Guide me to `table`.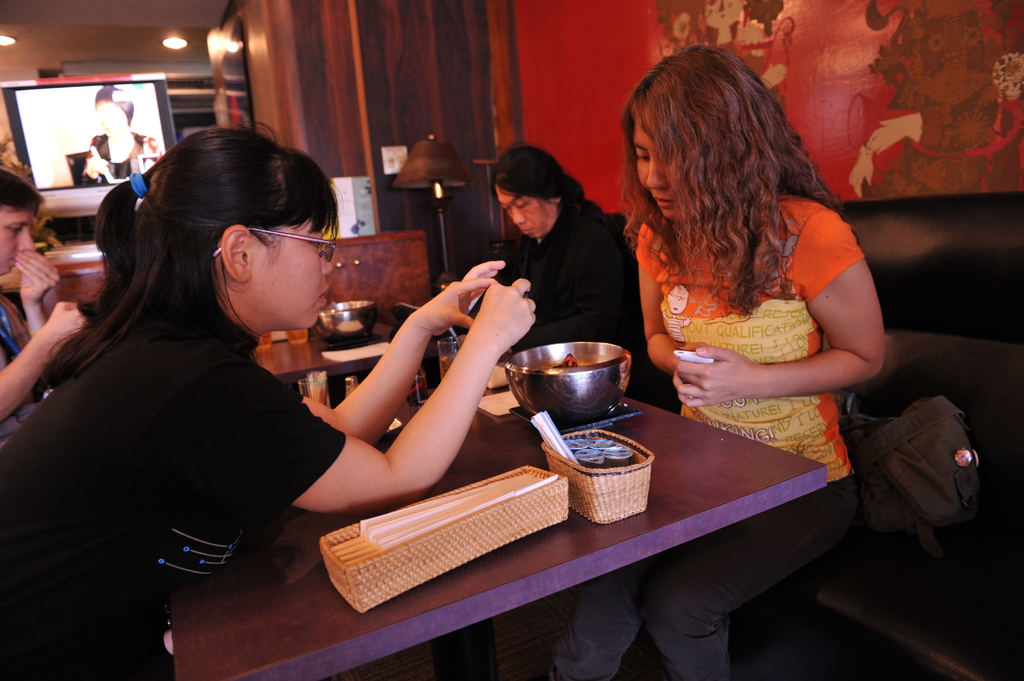
Guidance: bbox=[73, 287, 791, 640].
